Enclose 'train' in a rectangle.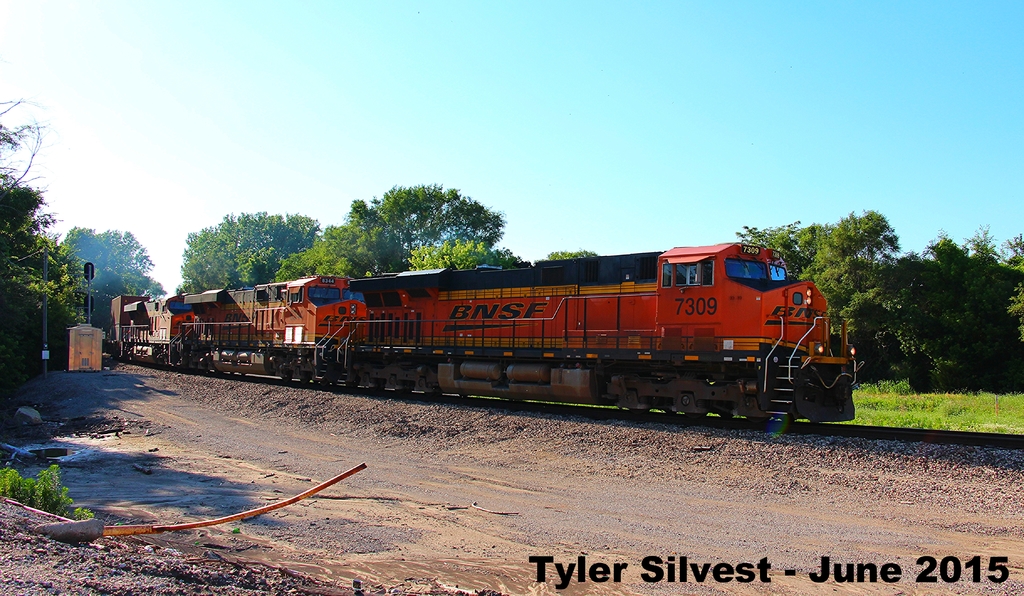
locate(104, 234, 869, 428).
